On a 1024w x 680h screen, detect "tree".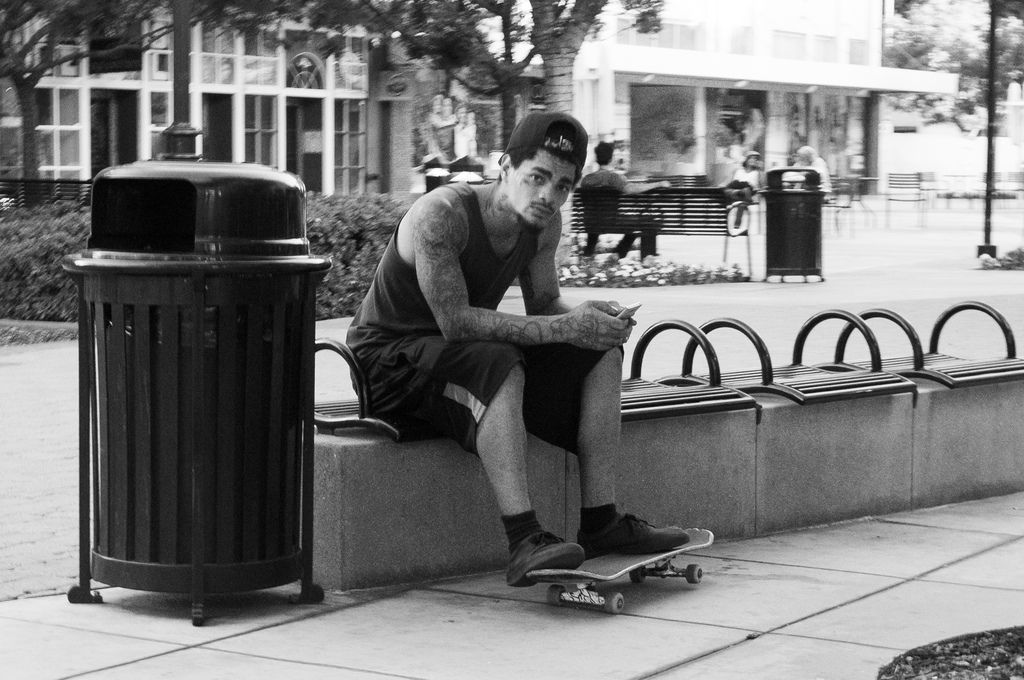
pyautogui.locateOnScreen(880, 0, 1023, 146).
